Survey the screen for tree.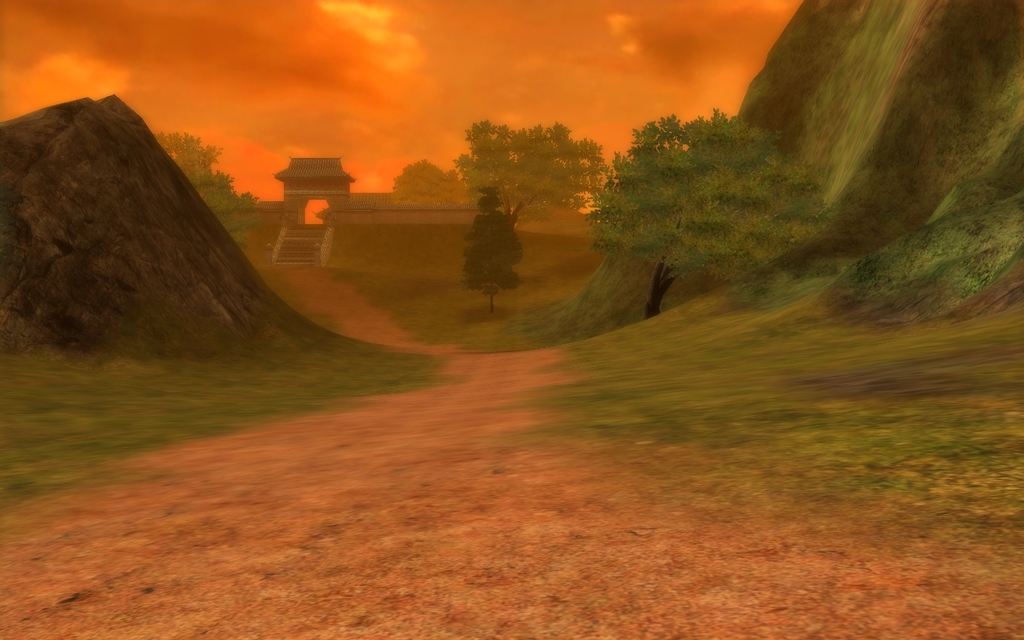
Survey found: box=[391, 160, 473, 203].
